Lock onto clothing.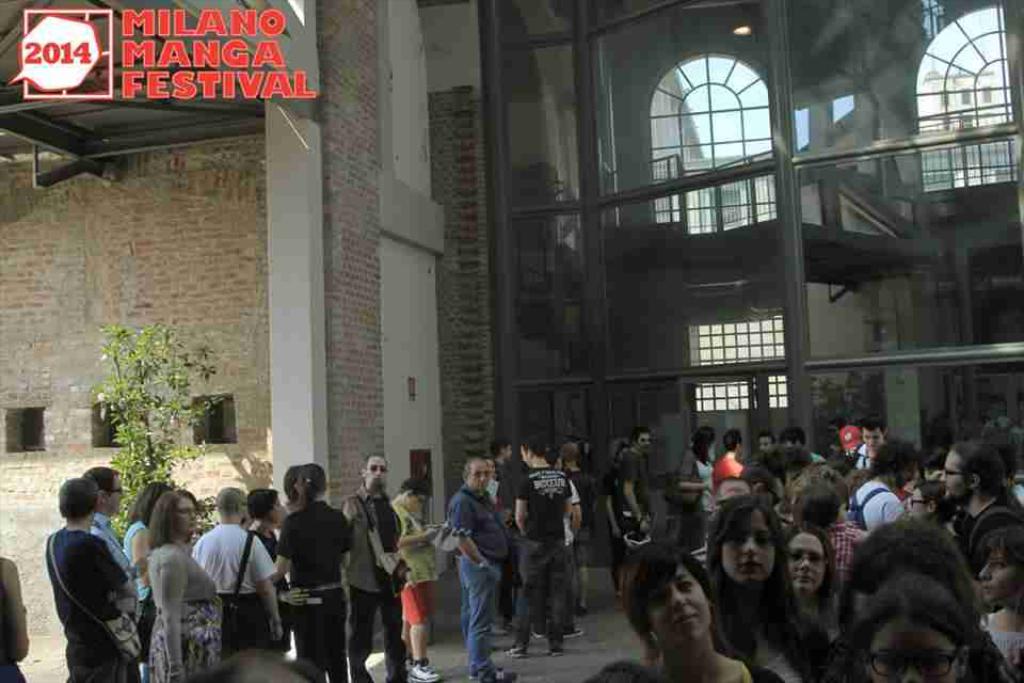
Locked: 283,501,348,587.
